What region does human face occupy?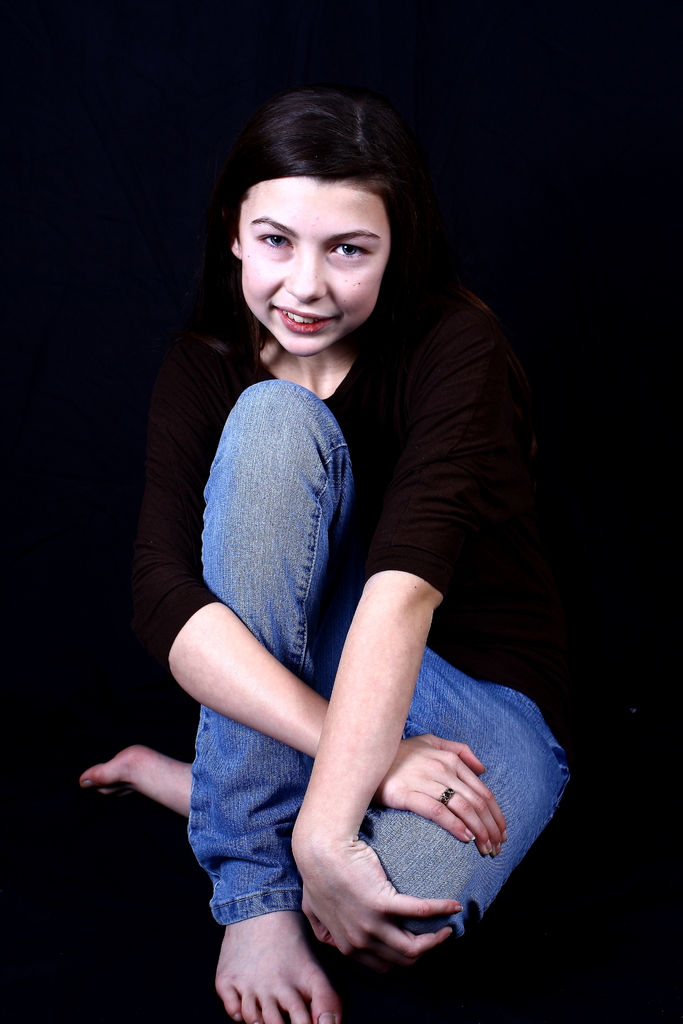
locate(238, 143, 392, 340).
